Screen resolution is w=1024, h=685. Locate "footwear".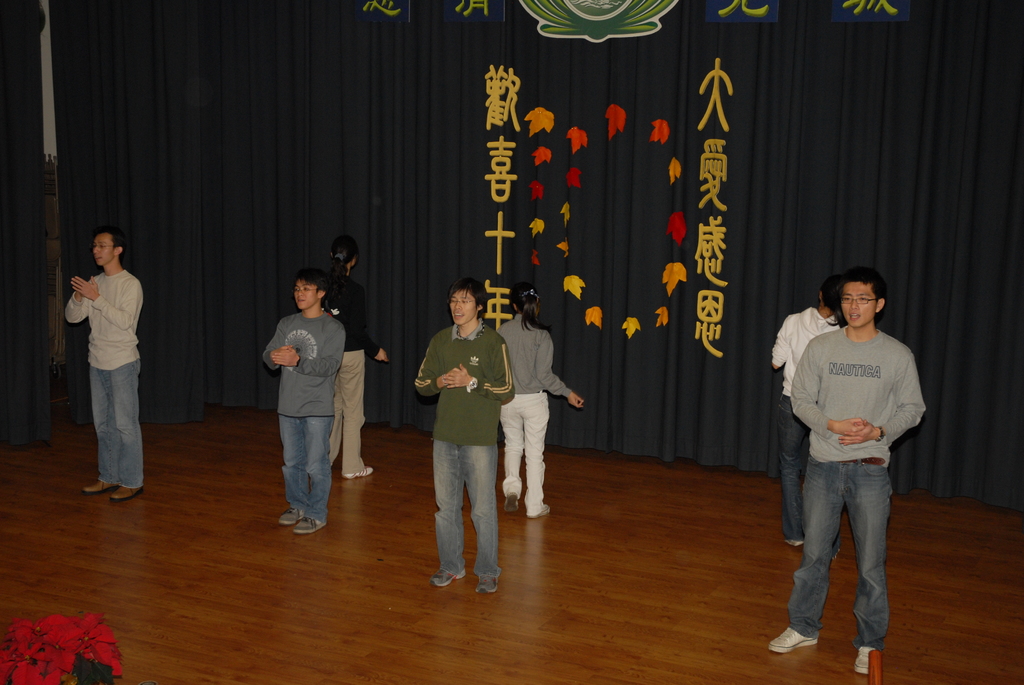
bbox=[428, 568, 467, 587].
